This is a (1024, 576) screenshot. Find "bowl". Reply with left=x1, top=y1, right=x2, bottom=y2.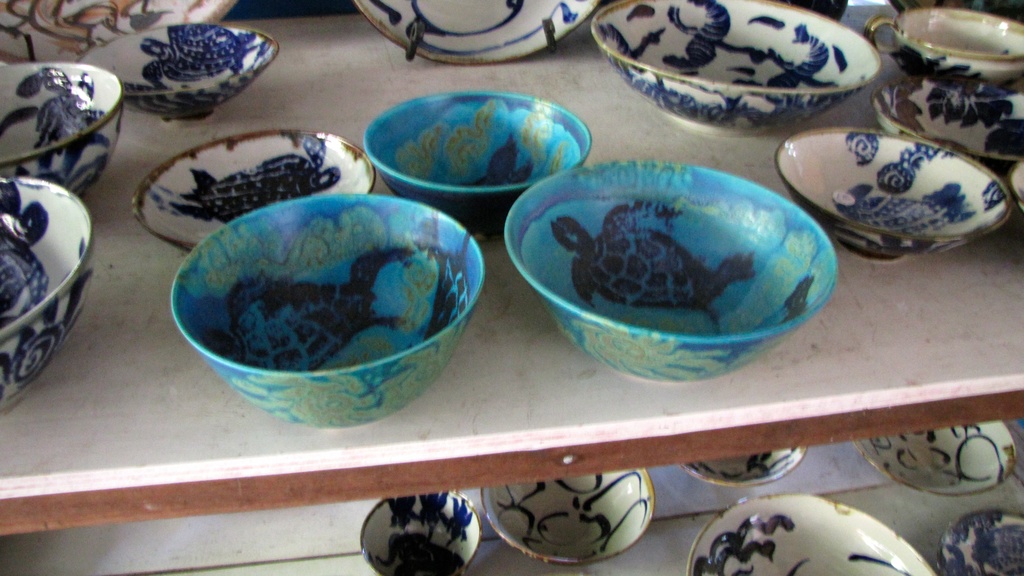
left=0, top=0, right=227, bottom=61.
